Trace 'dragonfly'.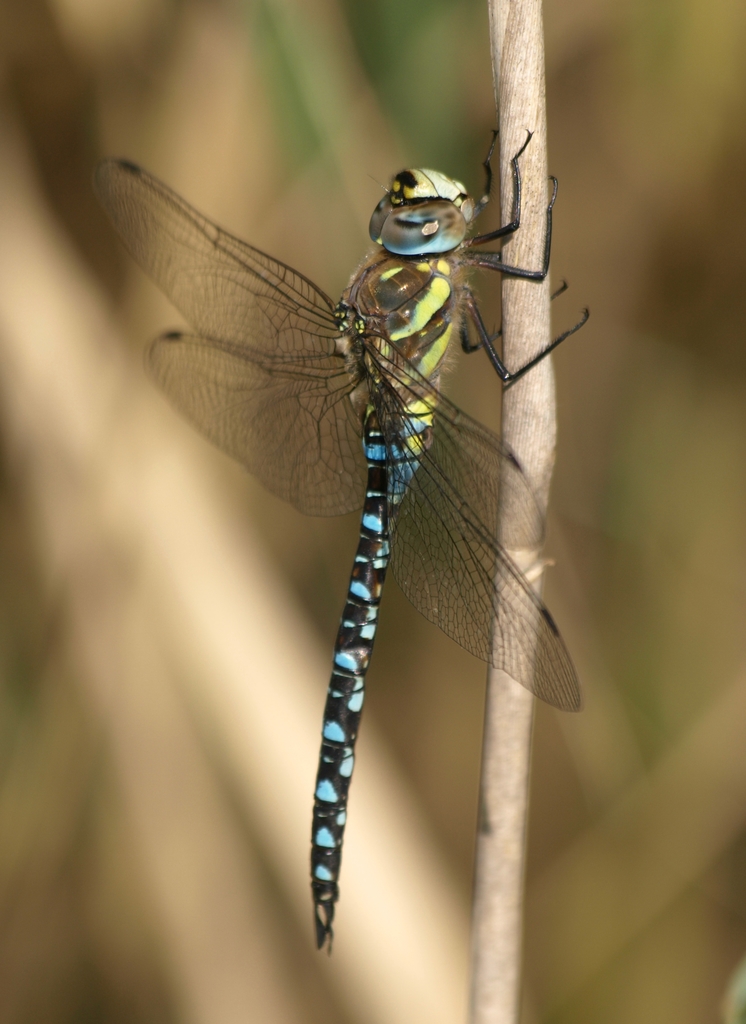
Traced to box=[93, 130, 581, 959].
